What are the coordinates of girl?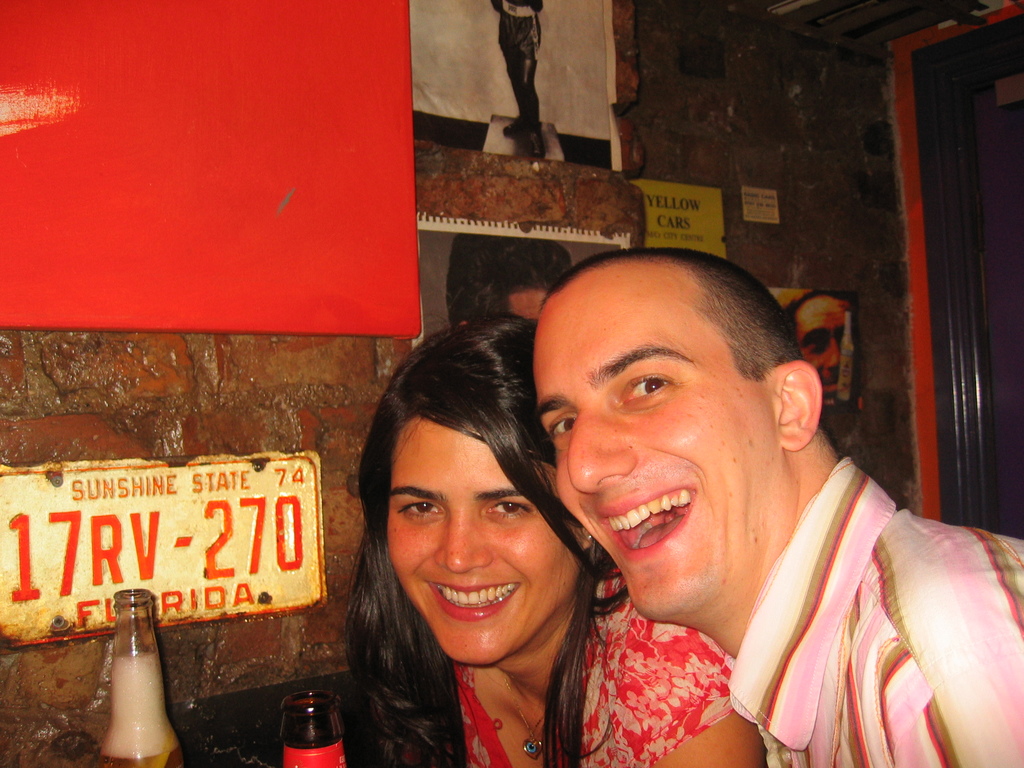
340, 323, 765, 767.
